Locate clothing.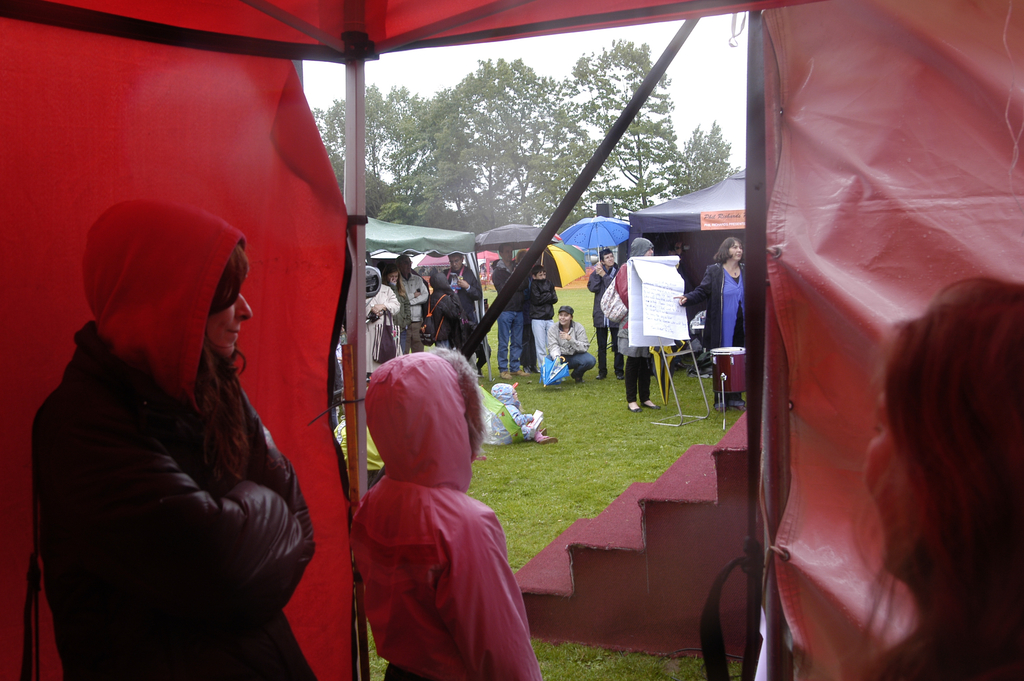
Bounding box: locate(612, 258, 654, 404).
